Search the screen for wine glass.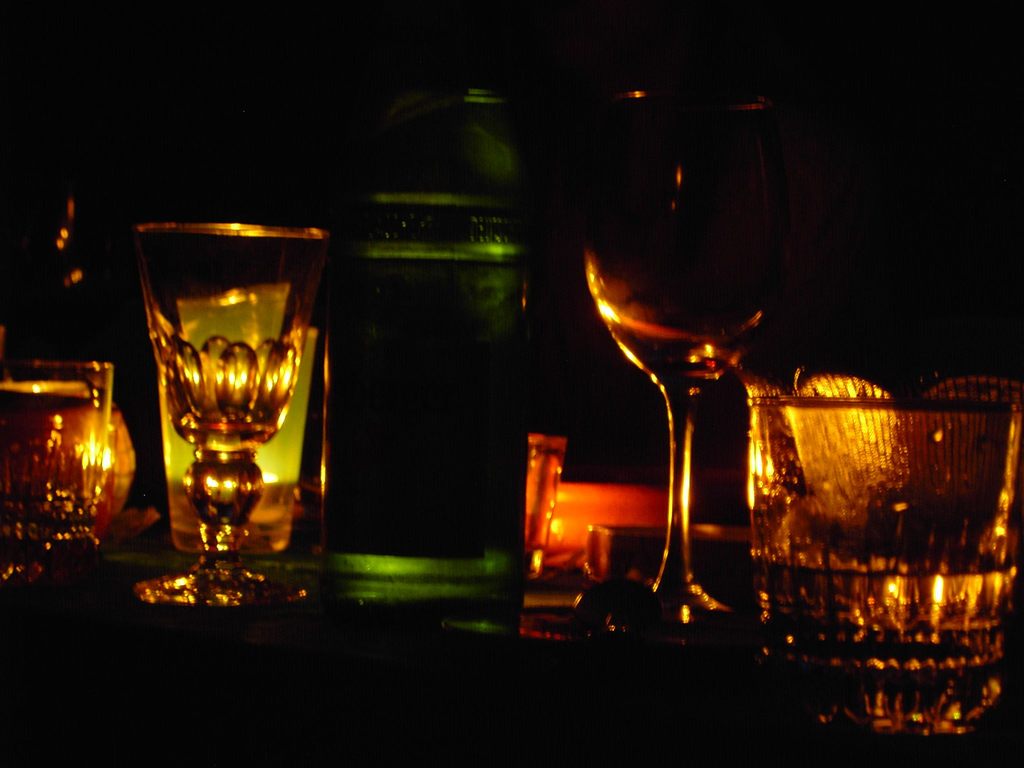
Found at [136, 225, 335, 598].
